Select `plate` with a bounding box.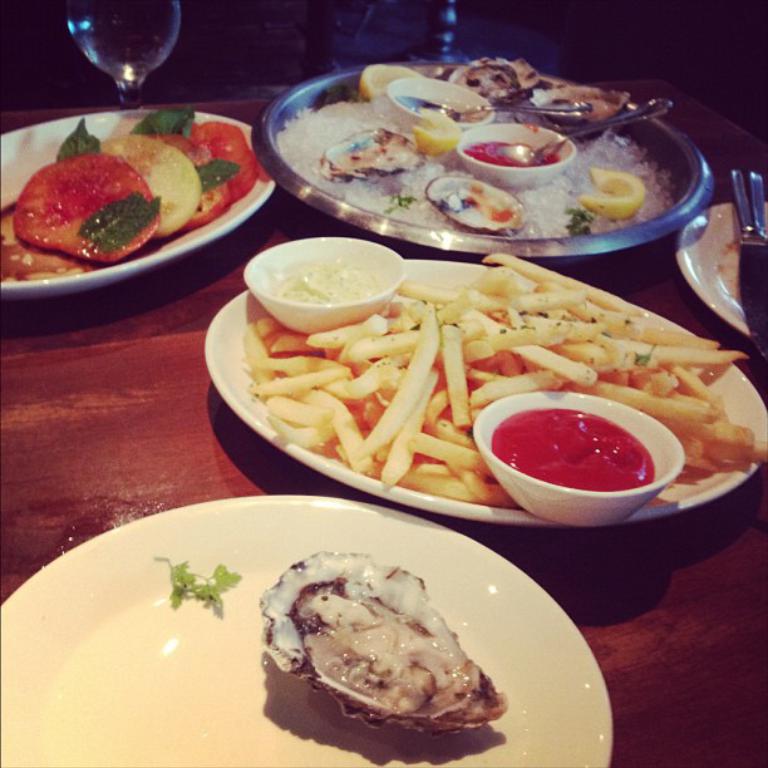
x1=0, y1=497, x2=610, y2=767.
